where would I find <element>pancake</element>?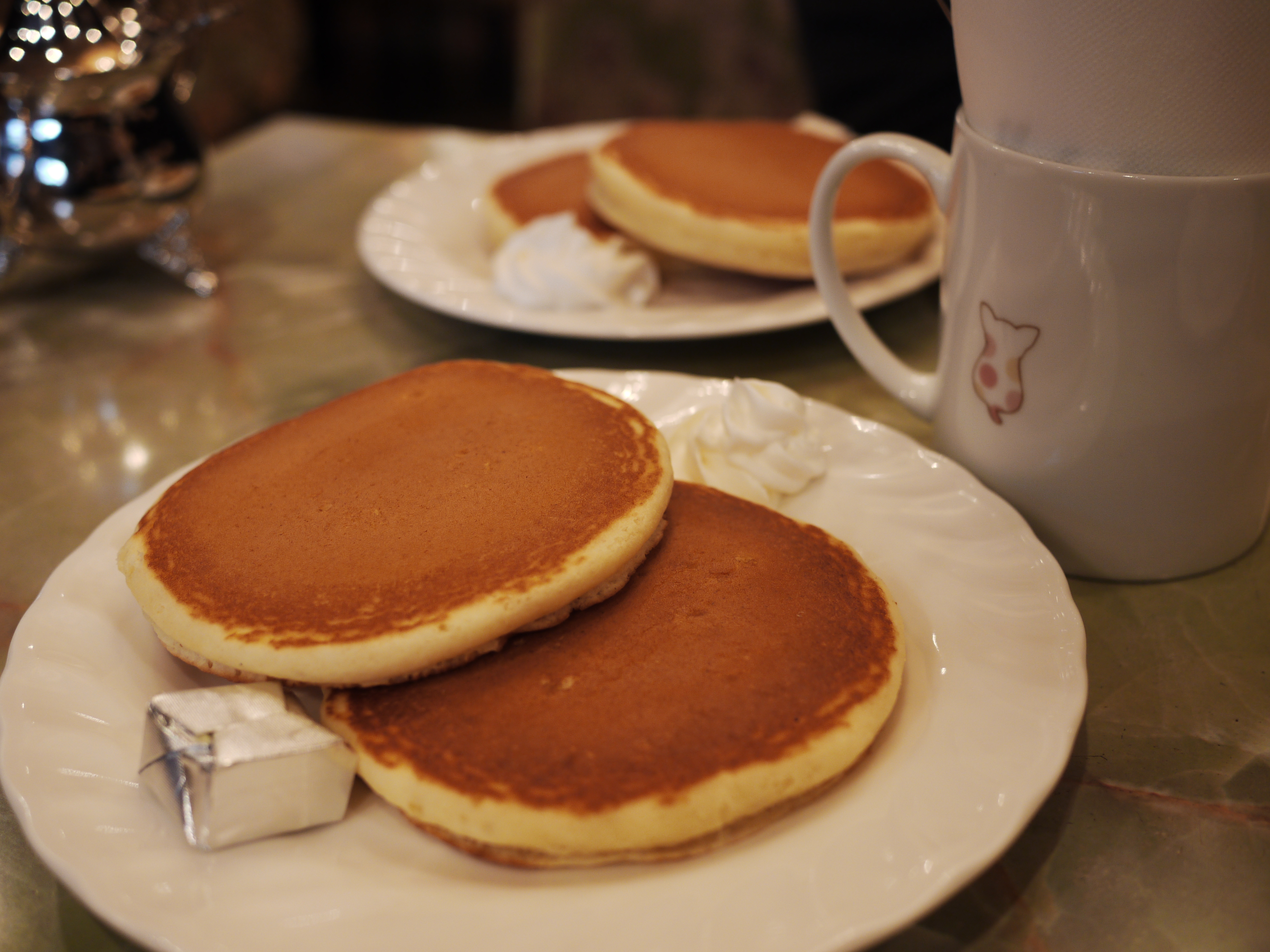
At select_region(98, 149, 288, 276).
